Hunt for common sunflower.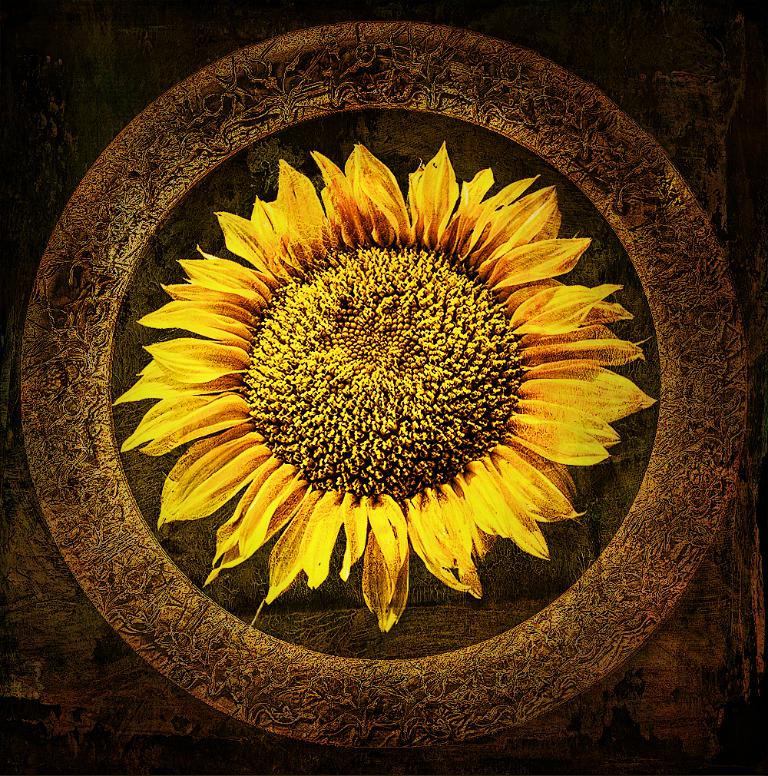
Hunted down at [112, 137, 655, 632].
